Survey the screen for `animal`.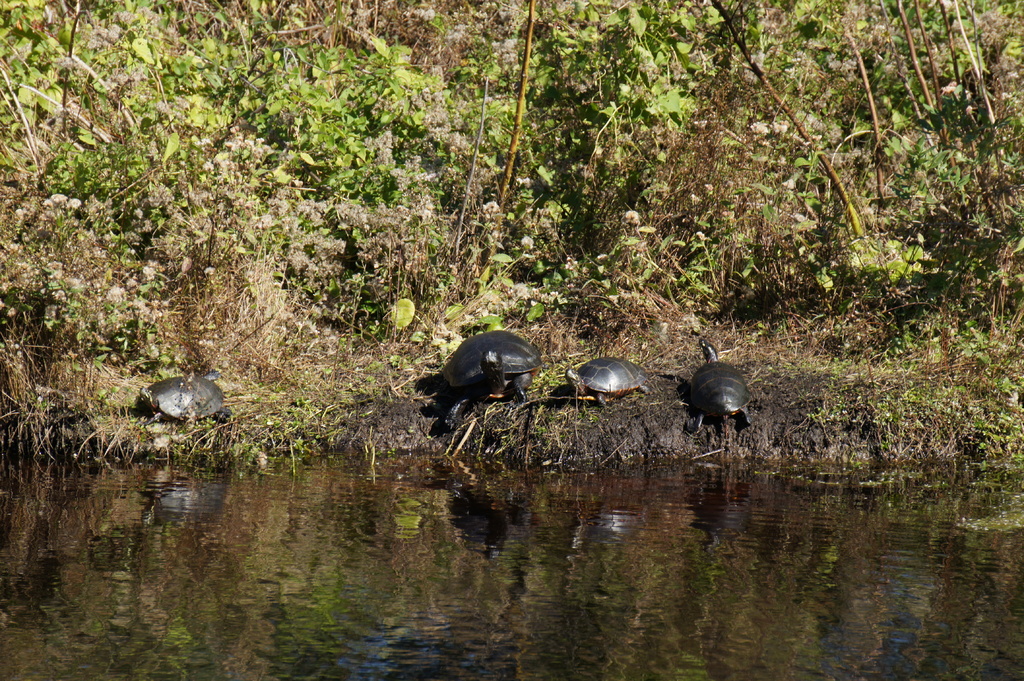
Survey found: box=[564, 355, 646, 412].
